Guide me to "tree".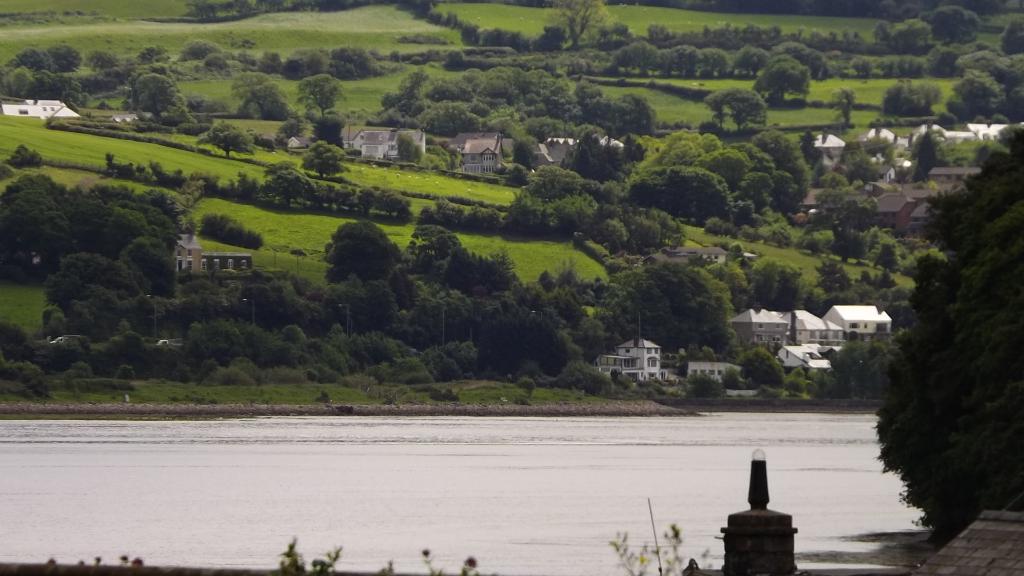
Guidance: <bbox>1003, 15, 1023, 52</bbox>.
